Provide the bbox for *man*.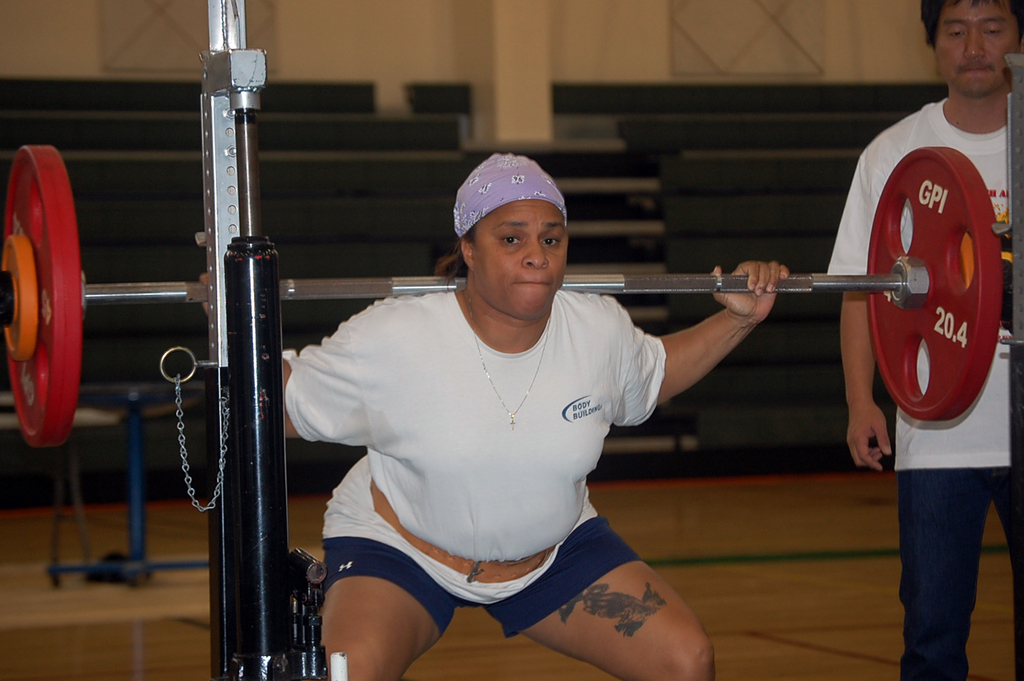
(x1=817, y1=0, x2=1017, y2=555).
